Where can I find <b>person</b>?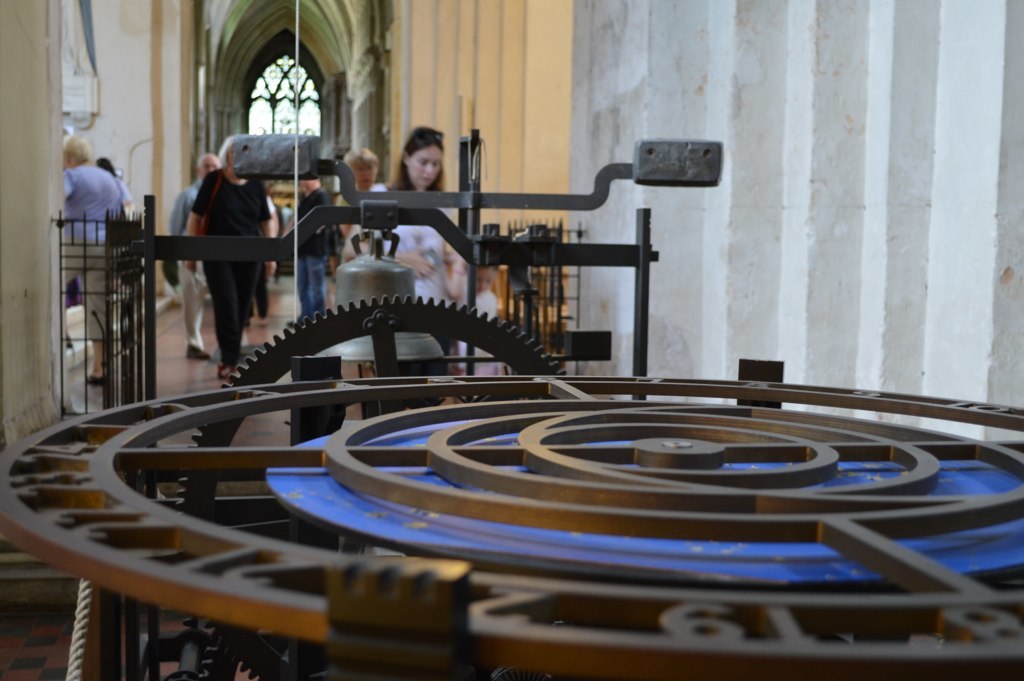
You can find it at (x1=274, y1=170, x2=334, y2=332).
